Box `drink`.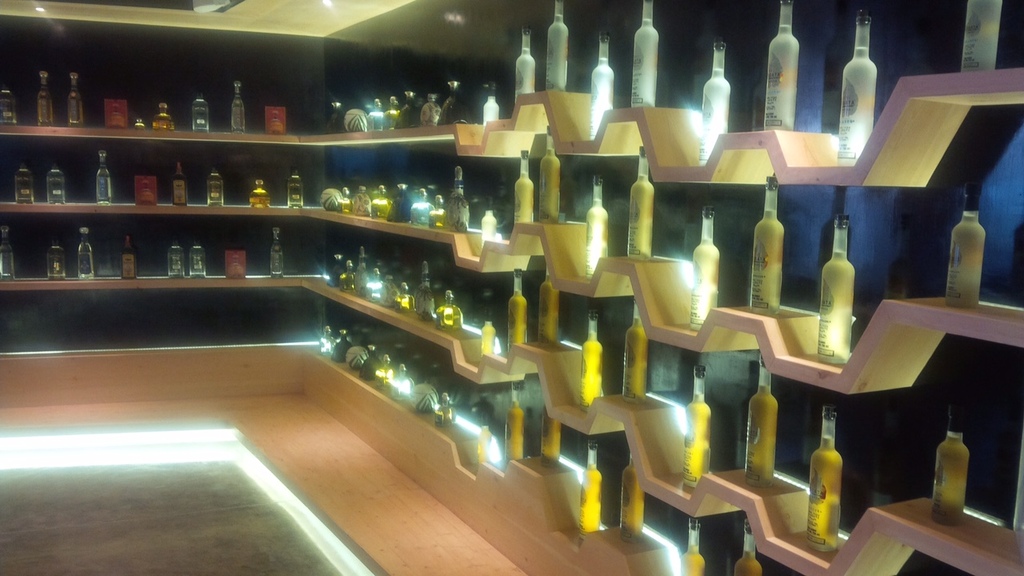
x1=134 y1=119 x2=145 y2=127.
